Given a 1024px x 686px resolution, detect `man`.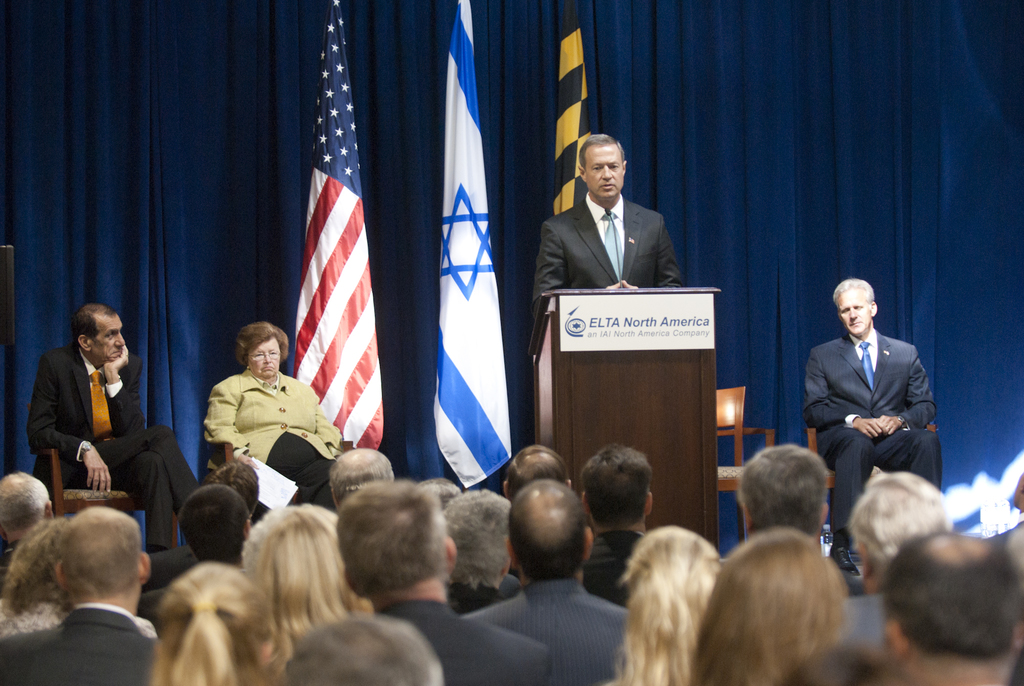
box=[831, 525, 1023, 685].
